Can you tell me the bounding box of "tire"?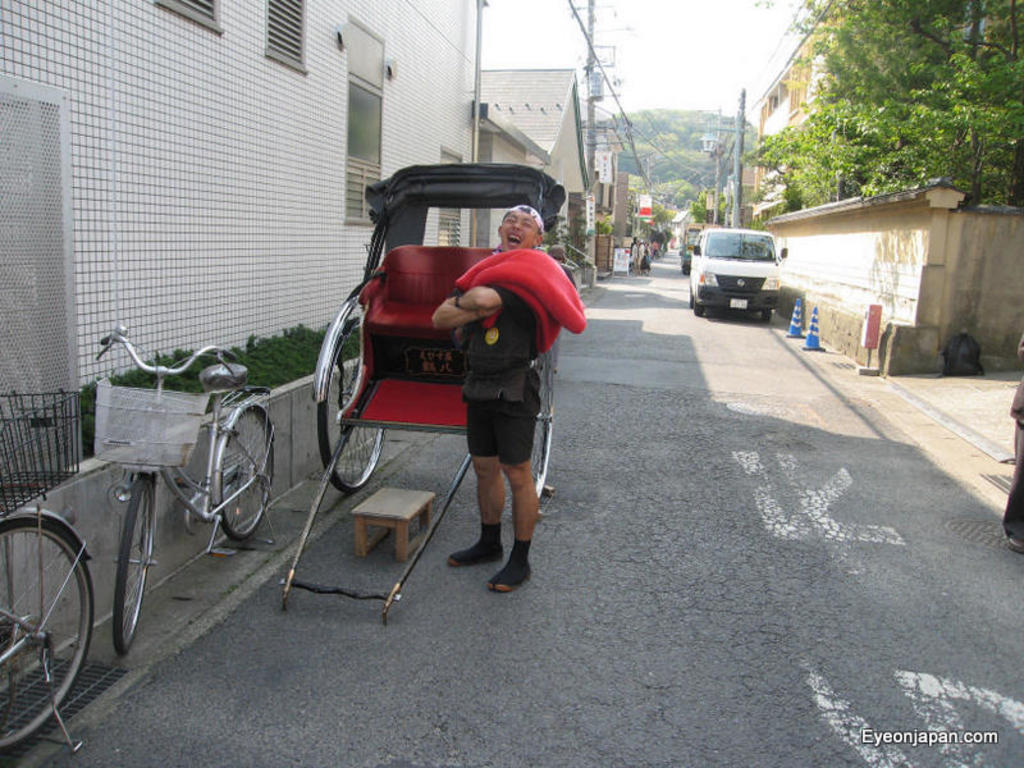
bbox(323, 317, 387, 495).
